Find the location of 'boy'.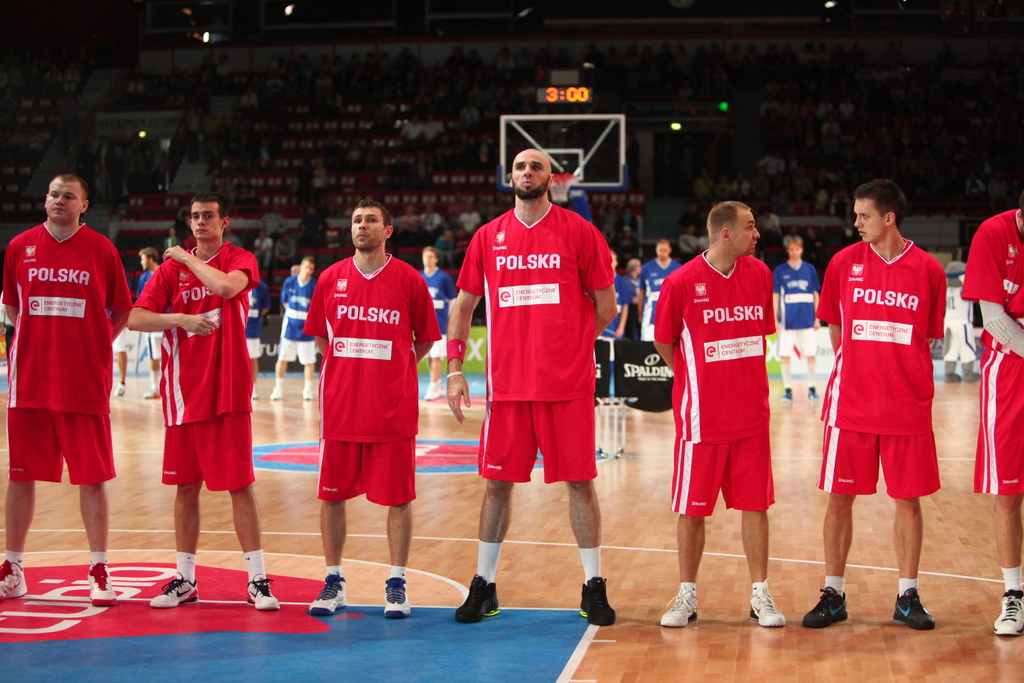
Location: detection(127, 194, 278, 607).
